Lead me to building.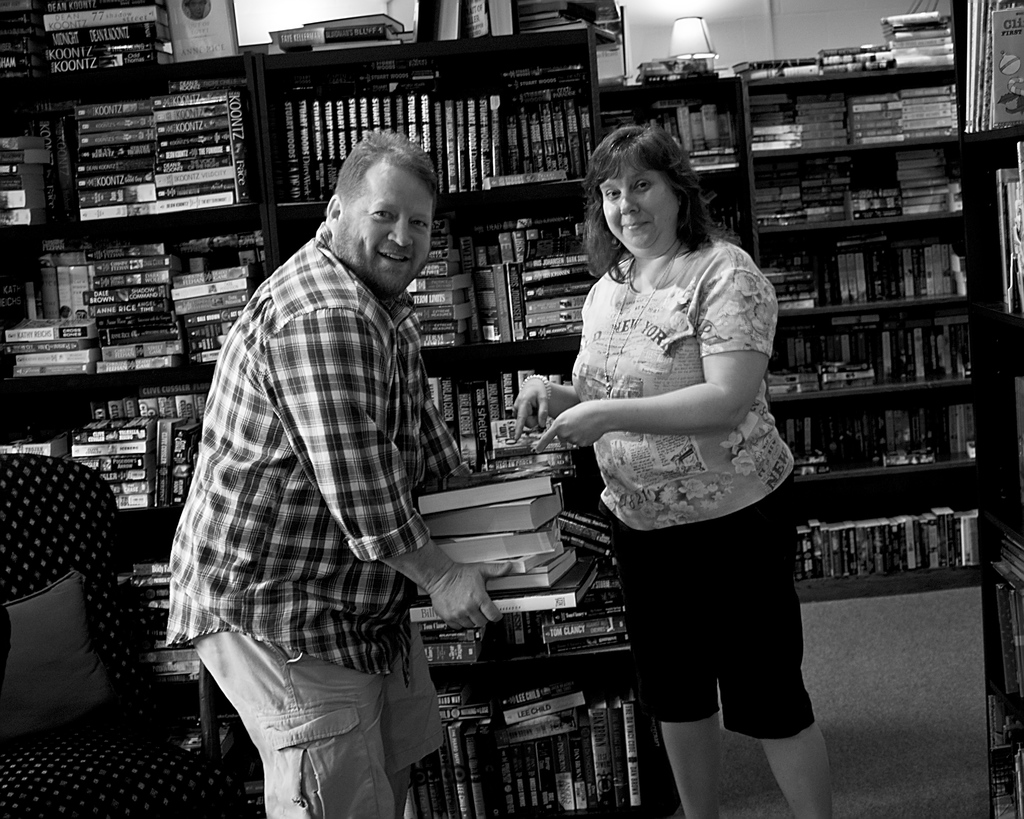
Lead to rect(0, 0, 1022, 816).
